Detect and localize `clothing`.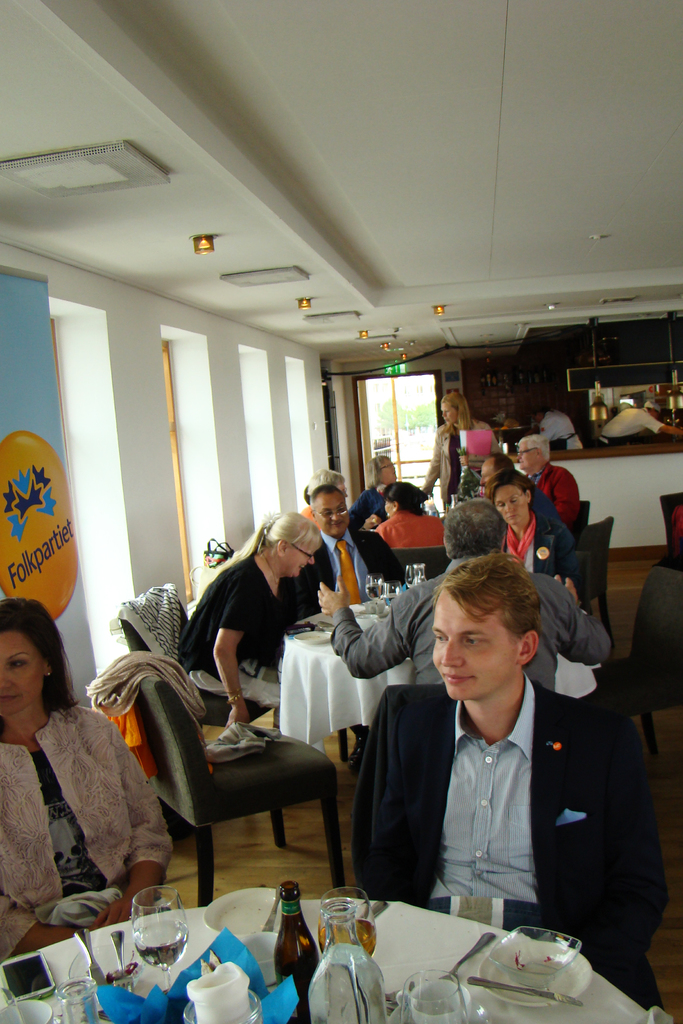
Localized at (357, 483, 434, 517).
